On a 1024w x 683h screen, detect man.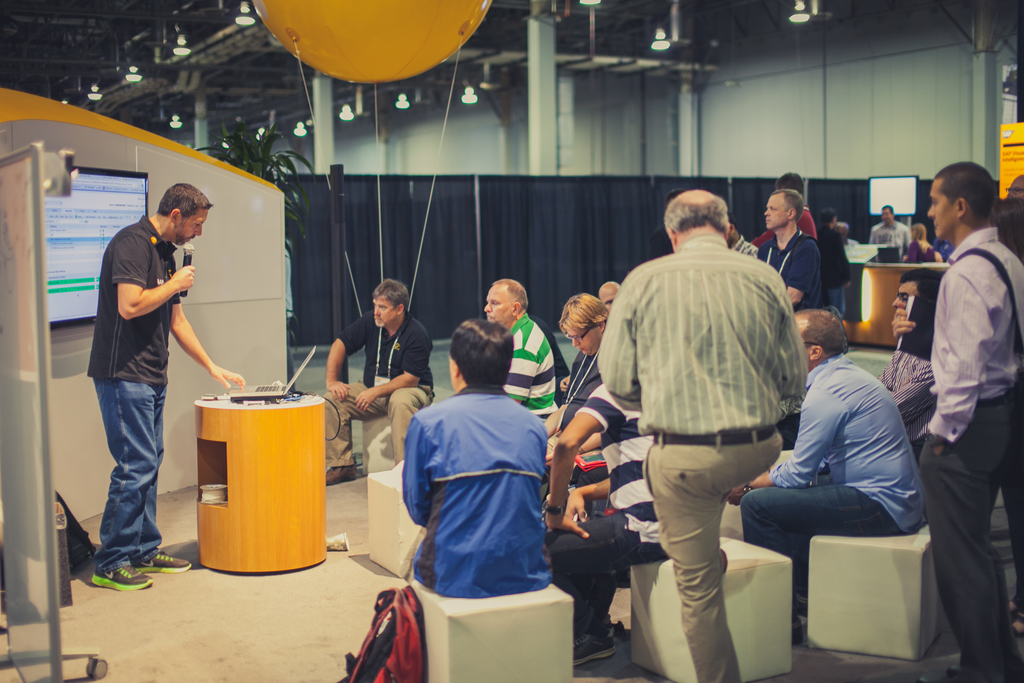
bbox(868, 205, 918, 267).
